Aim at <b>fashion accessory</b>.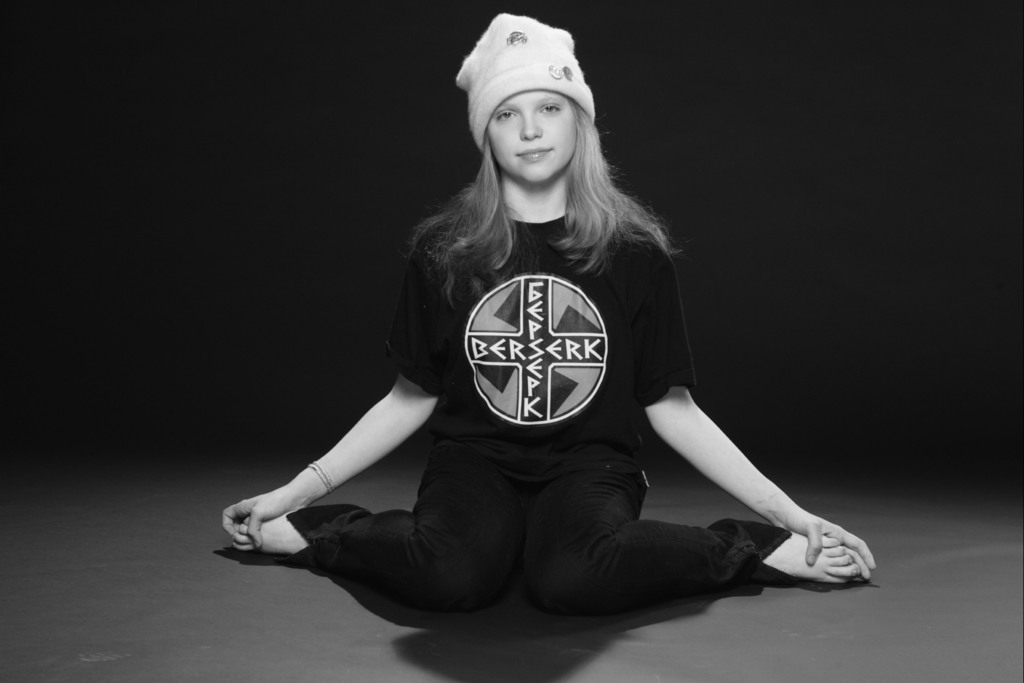
Aimed at <region>456, 8, 595, 143</region>.
